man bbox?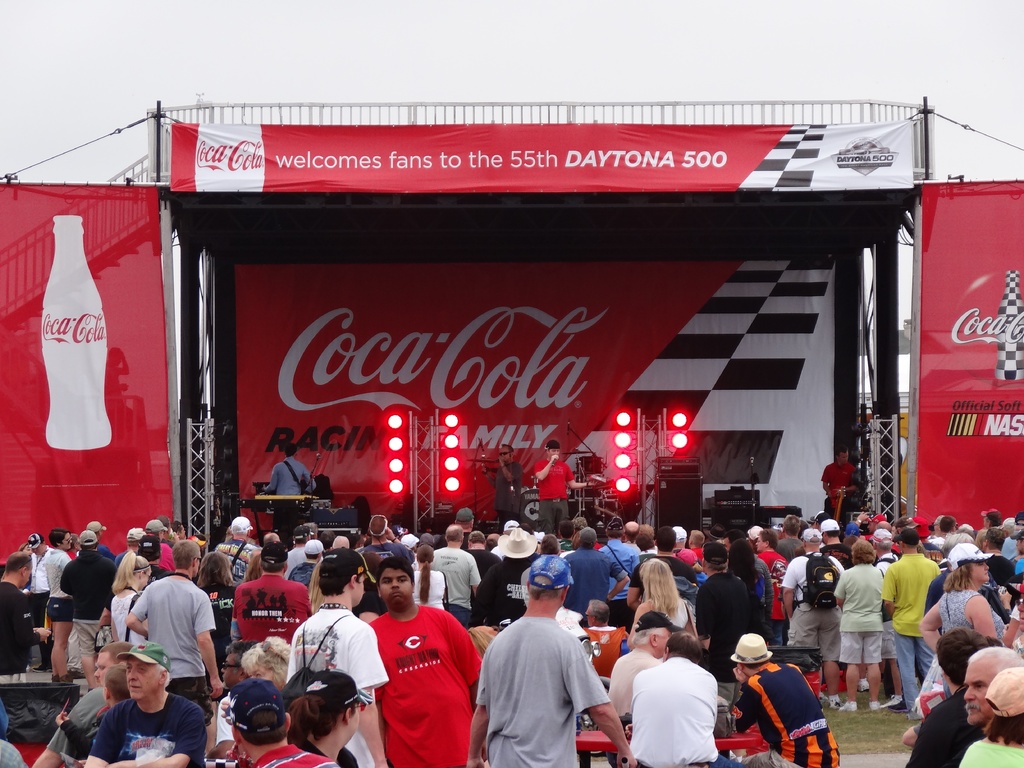
select_region(478, 573, 608, 767)
